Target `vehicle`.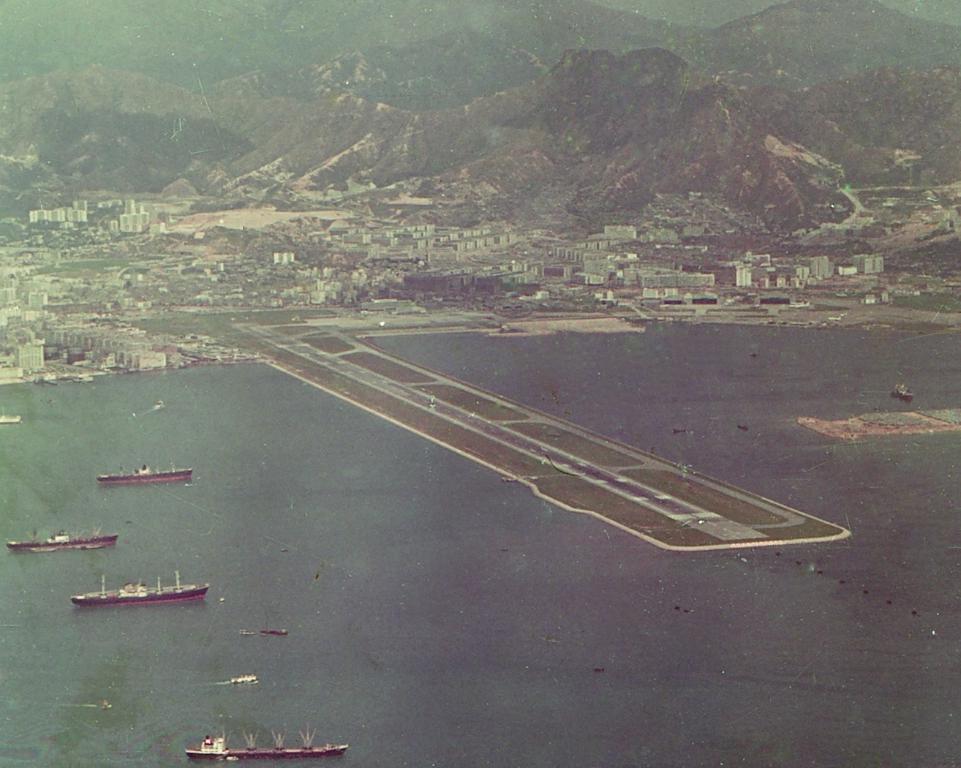
Target region: (x1=69, y1=571, x2=209, y2=609).
